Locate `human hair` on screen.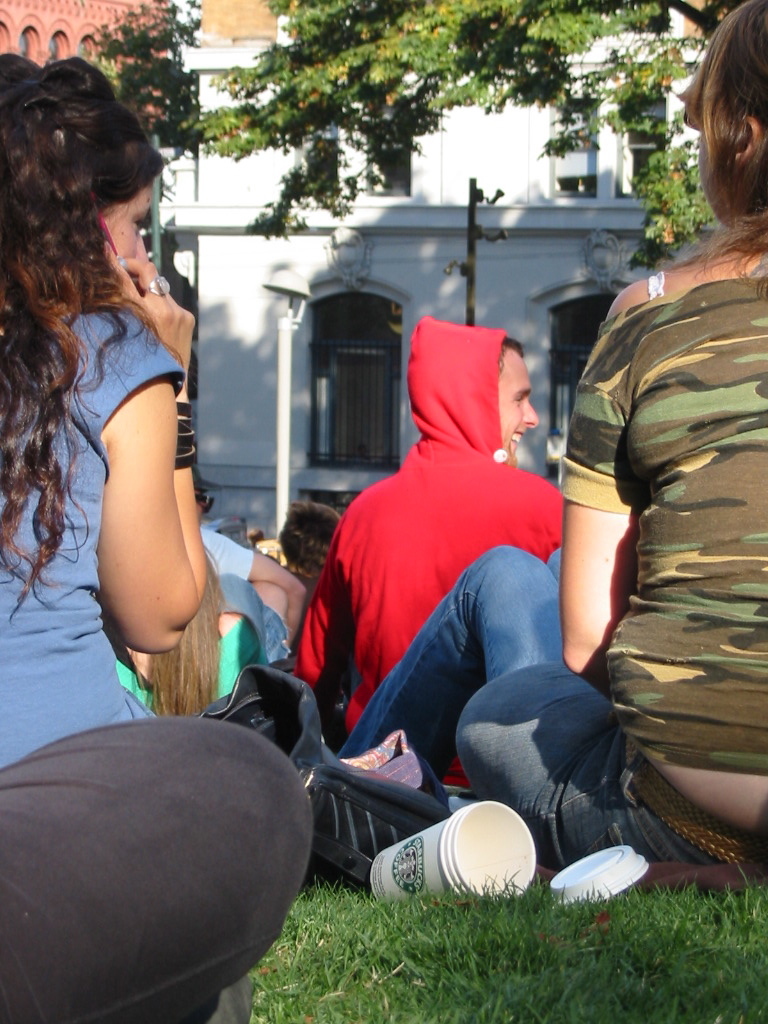
On screen at region(278, 503, 341, 578).
